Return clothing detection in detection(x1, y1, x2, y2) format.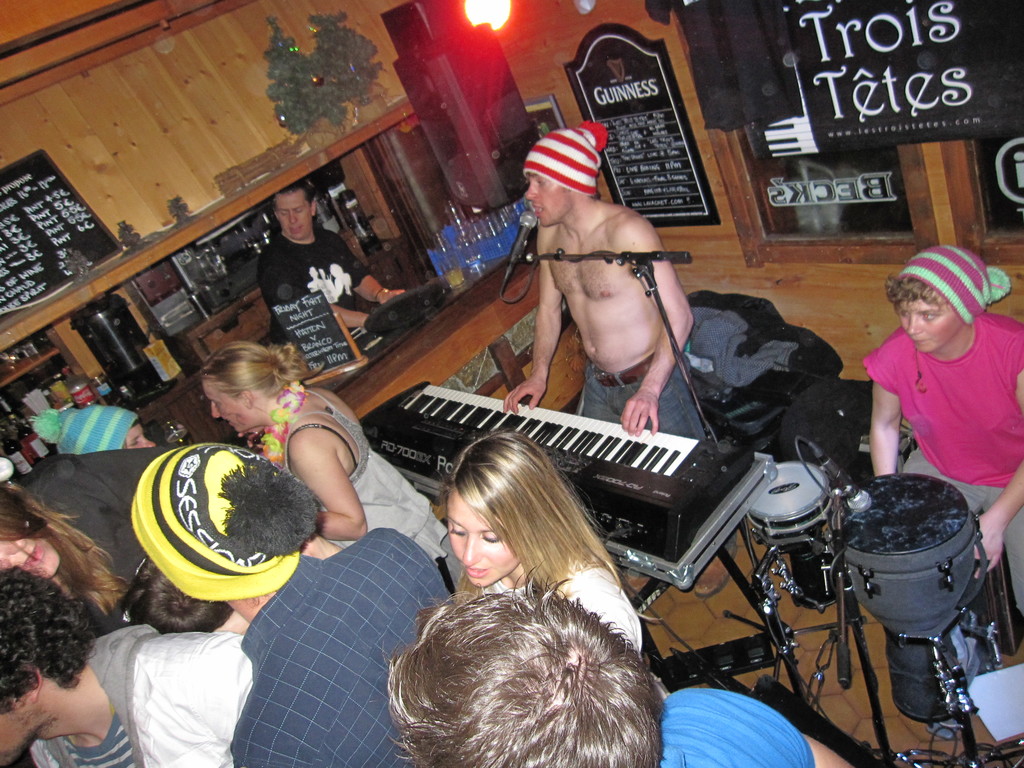
detection(272, 387, 461, 593).
